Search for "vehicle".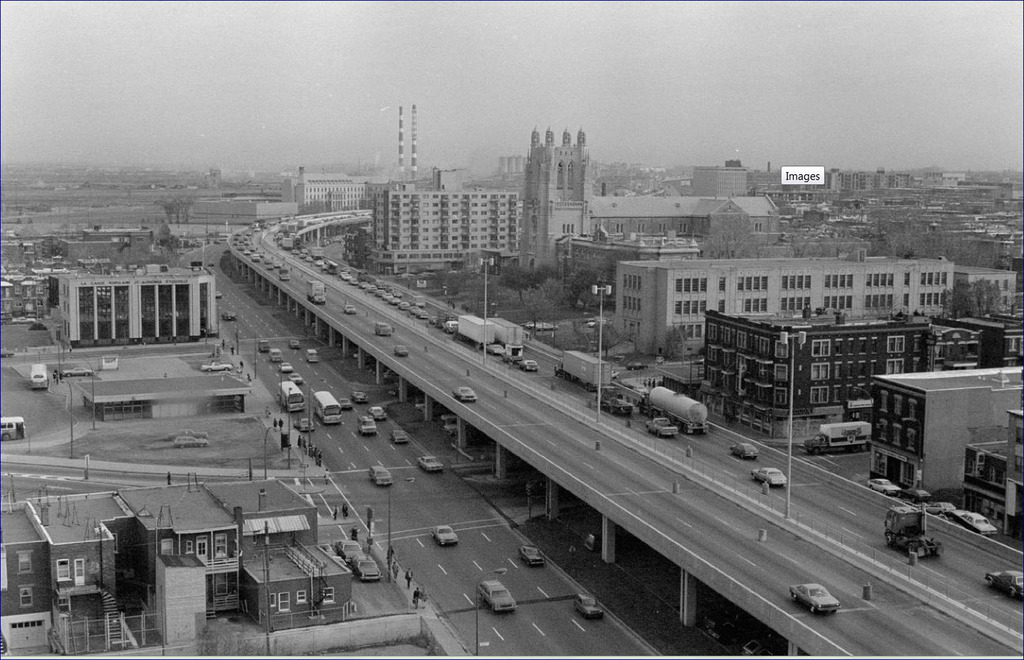
Found at 433/523/462/548.
